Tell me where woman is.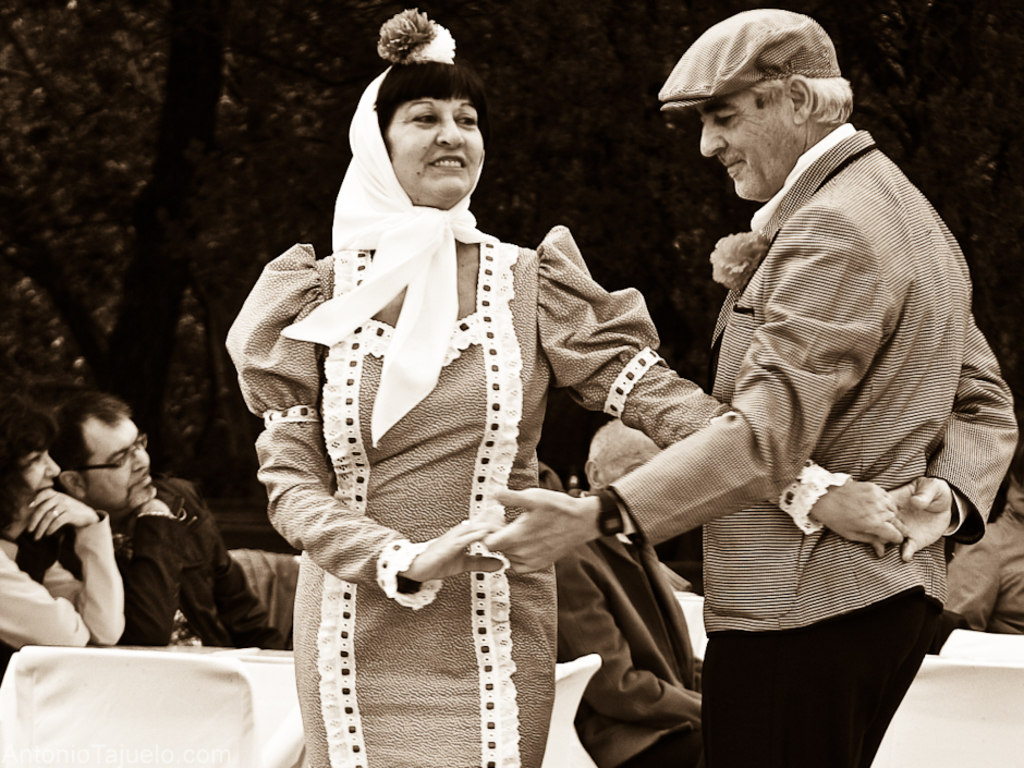
woman is at (223, 58, 696, 743).
